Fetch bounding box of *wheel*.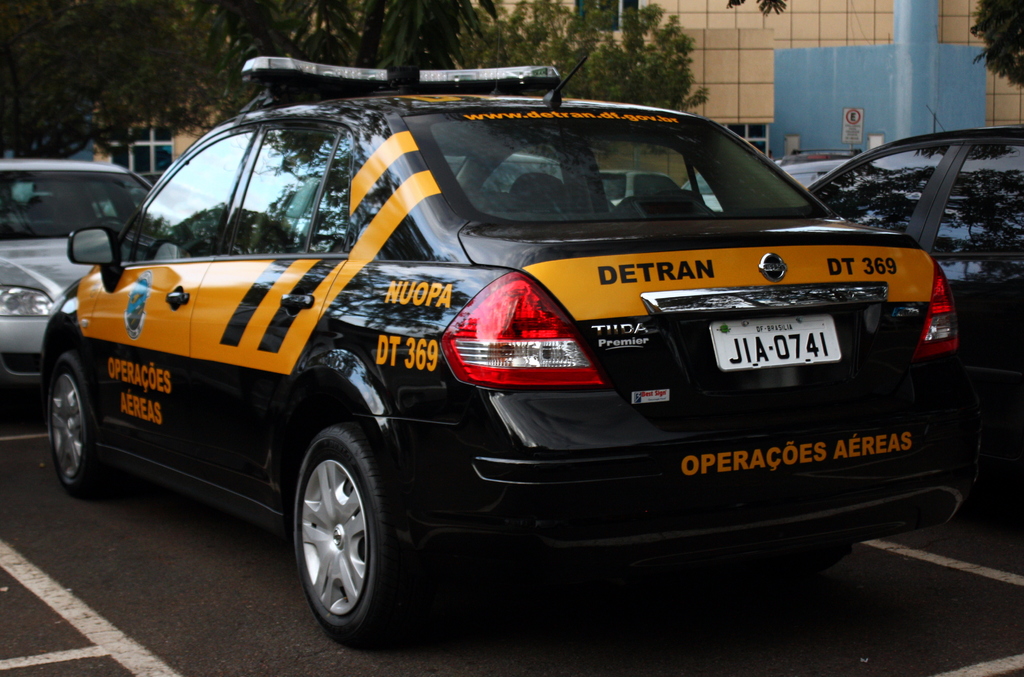
Bbox: (left=45, top=343, right=108, bottom=494).
